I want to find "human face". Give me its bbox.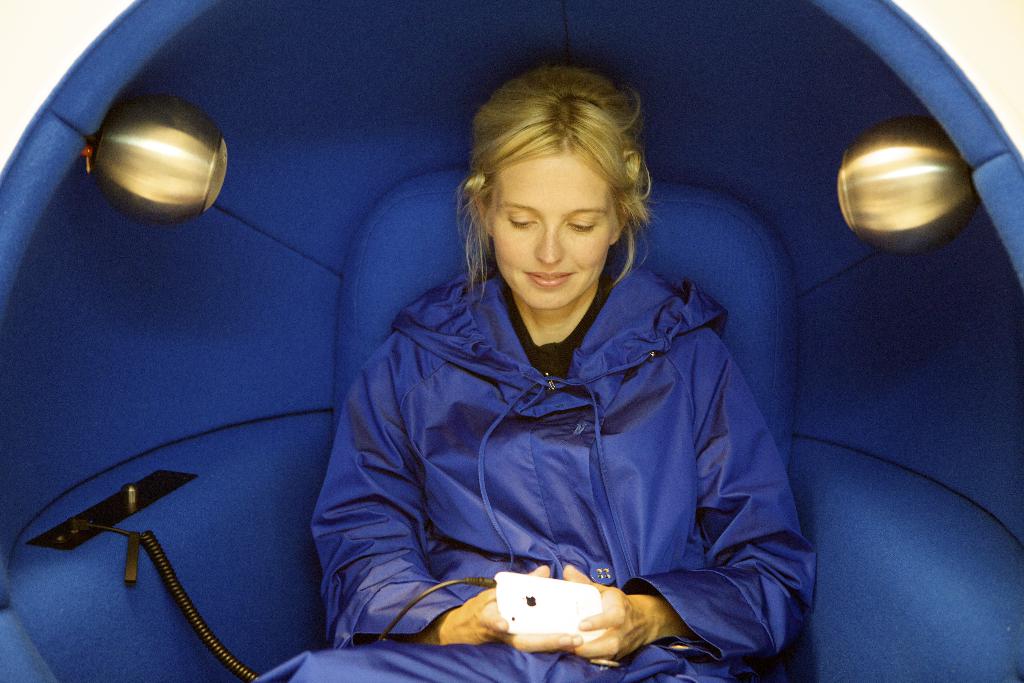
488/148/620/309.
